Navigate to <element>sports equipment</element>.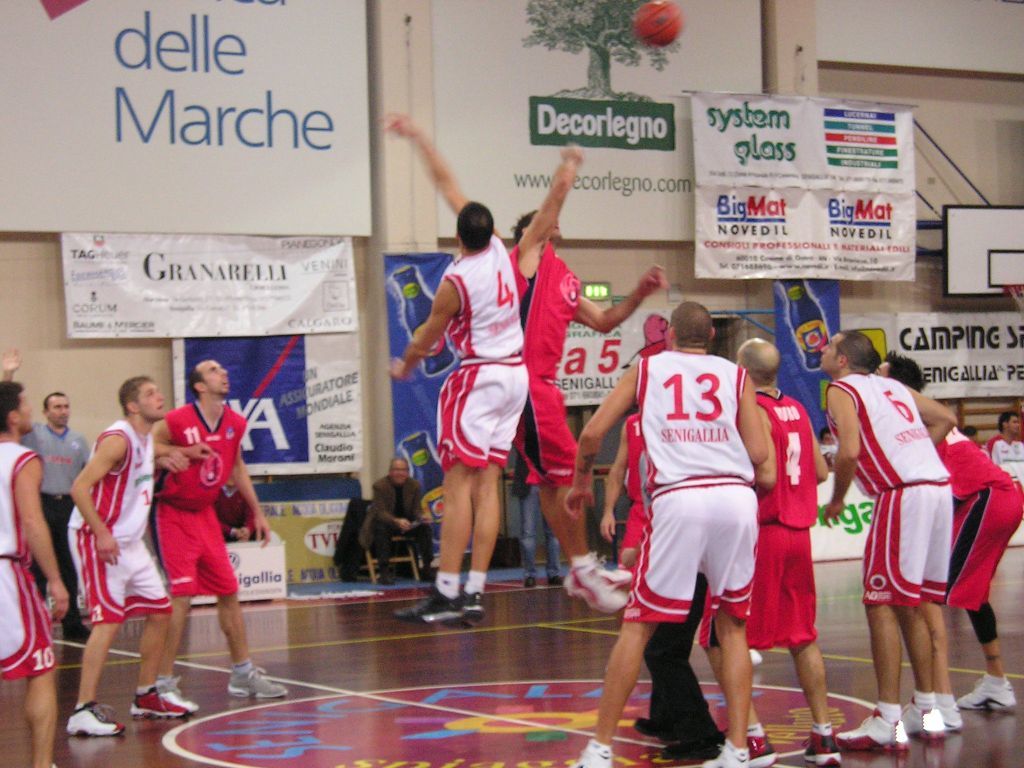
Navigation target: [x1=595, y1=556, x2=633, y2=588].
